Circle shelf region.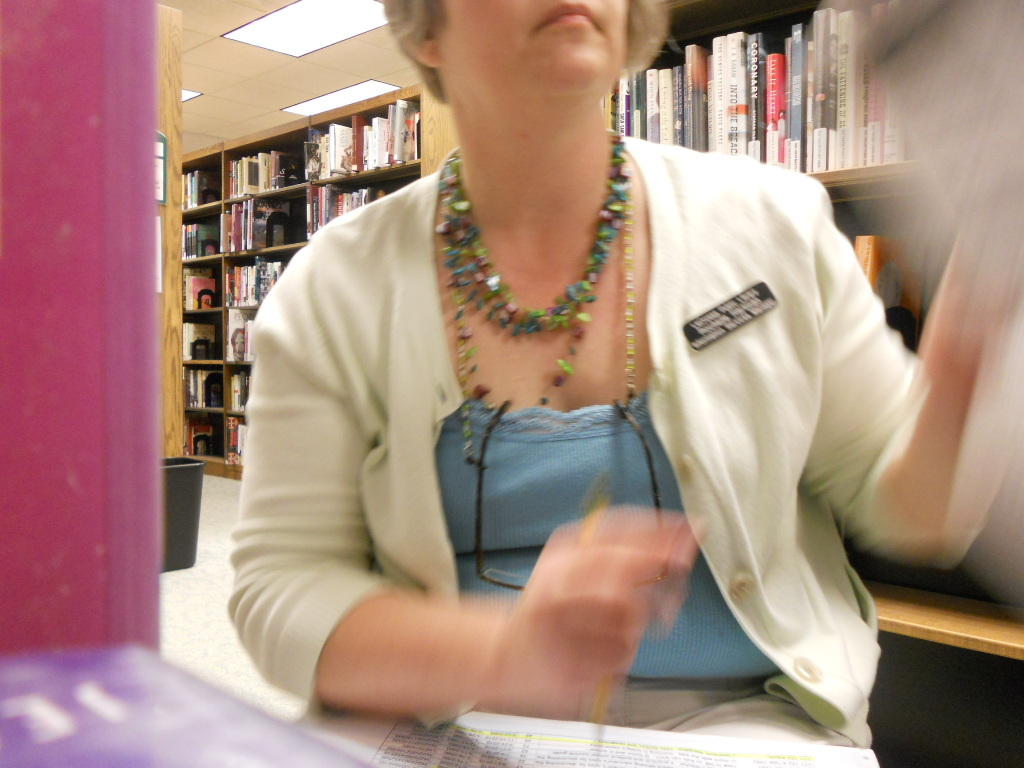
Region: (179, 361, 229, 410).
